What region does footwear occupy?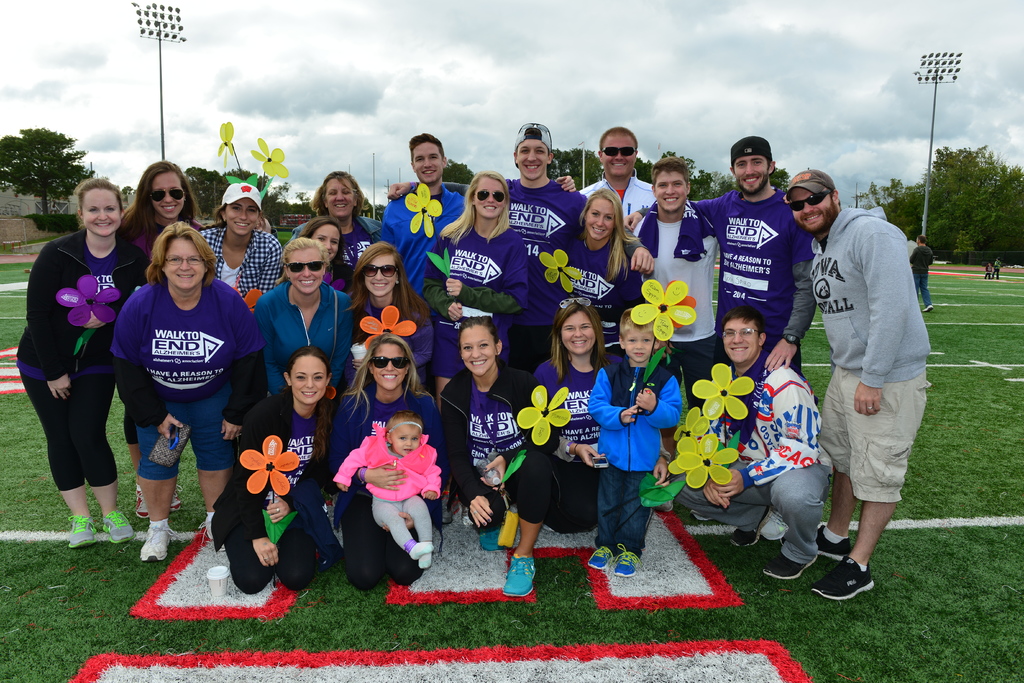
rect(817, 547, 886, 612).
